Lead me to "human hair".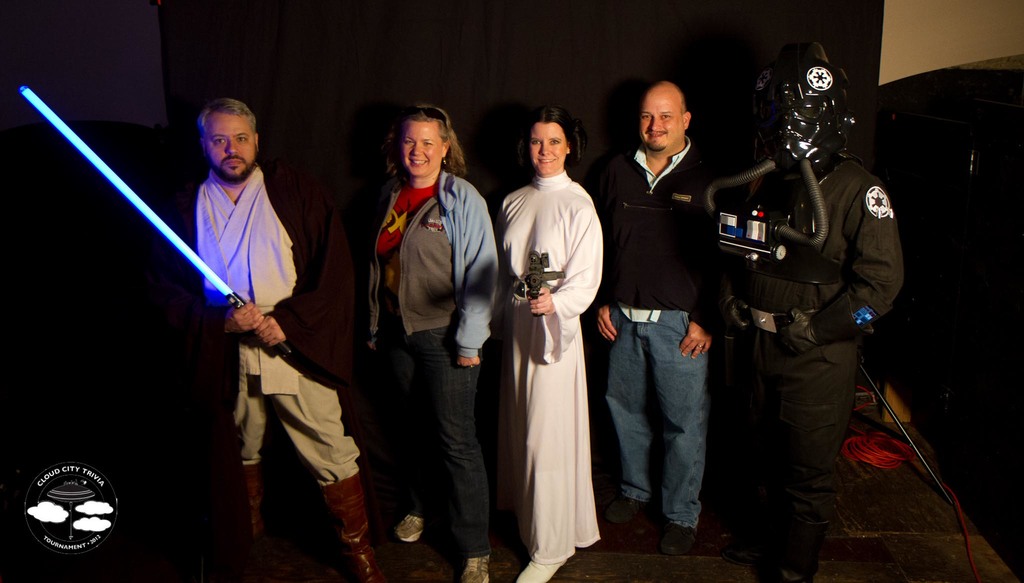
Lead to select_region(383, 104, 467, 175).
